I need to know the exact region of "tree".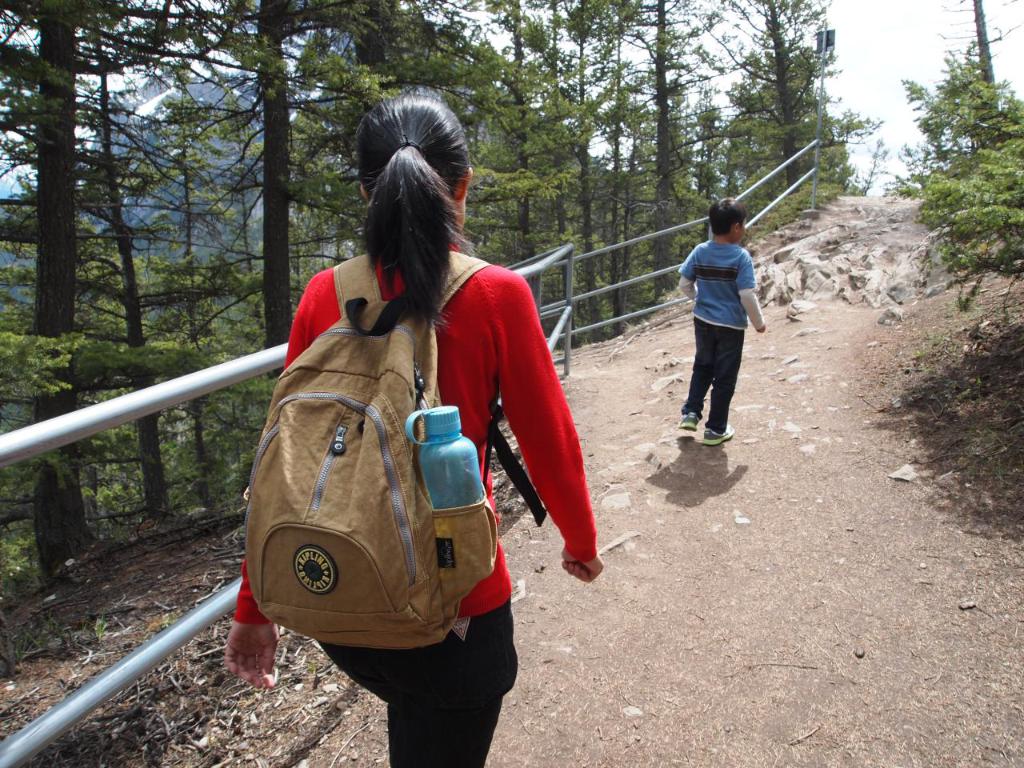
Region: bbox=(698, 0, 866, 198).
